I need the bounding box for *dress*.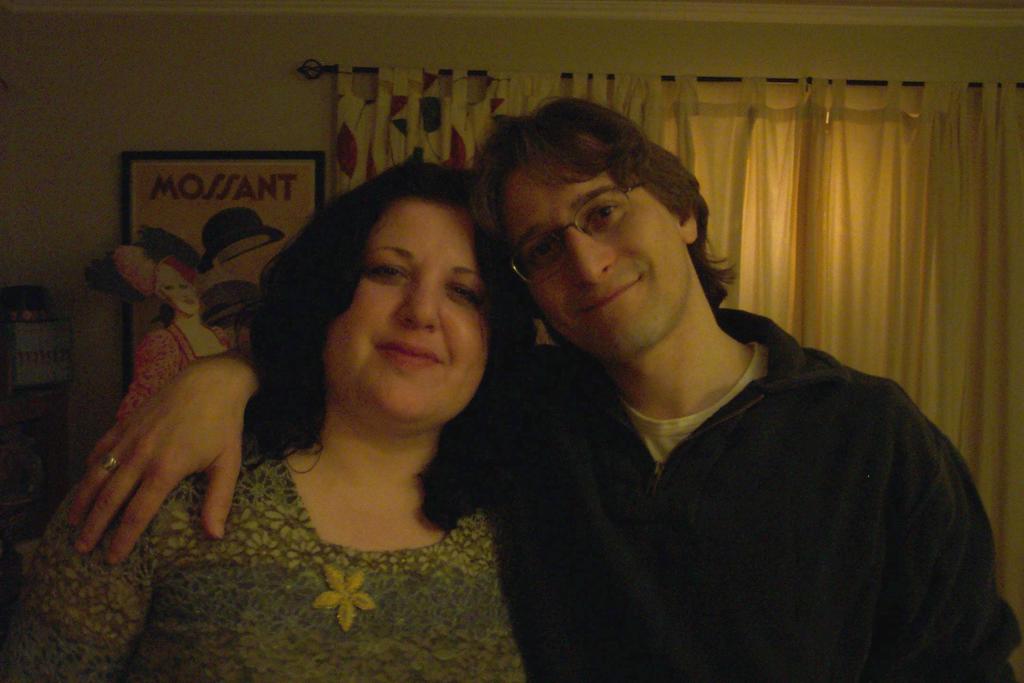
Here it is: <region>0, 432, 525, 682</region>.
